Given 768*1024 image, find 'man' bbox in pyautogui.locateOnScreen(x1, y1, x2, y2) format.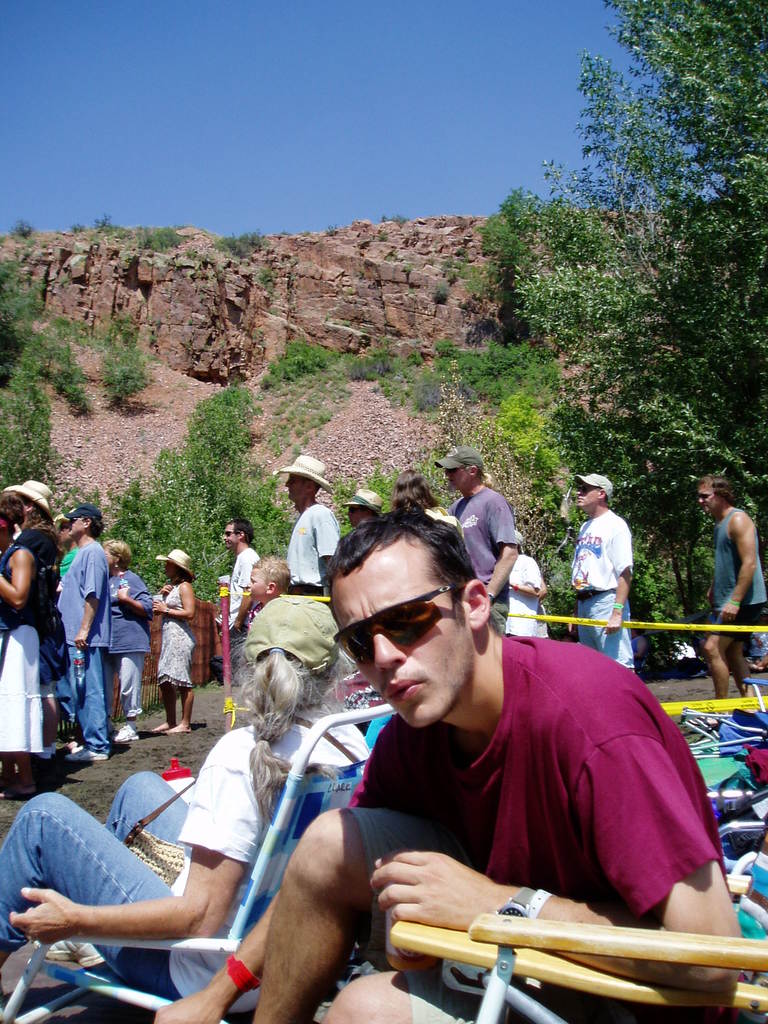
pyautogui.locateOnScreen(53, 502, 113, 762).
